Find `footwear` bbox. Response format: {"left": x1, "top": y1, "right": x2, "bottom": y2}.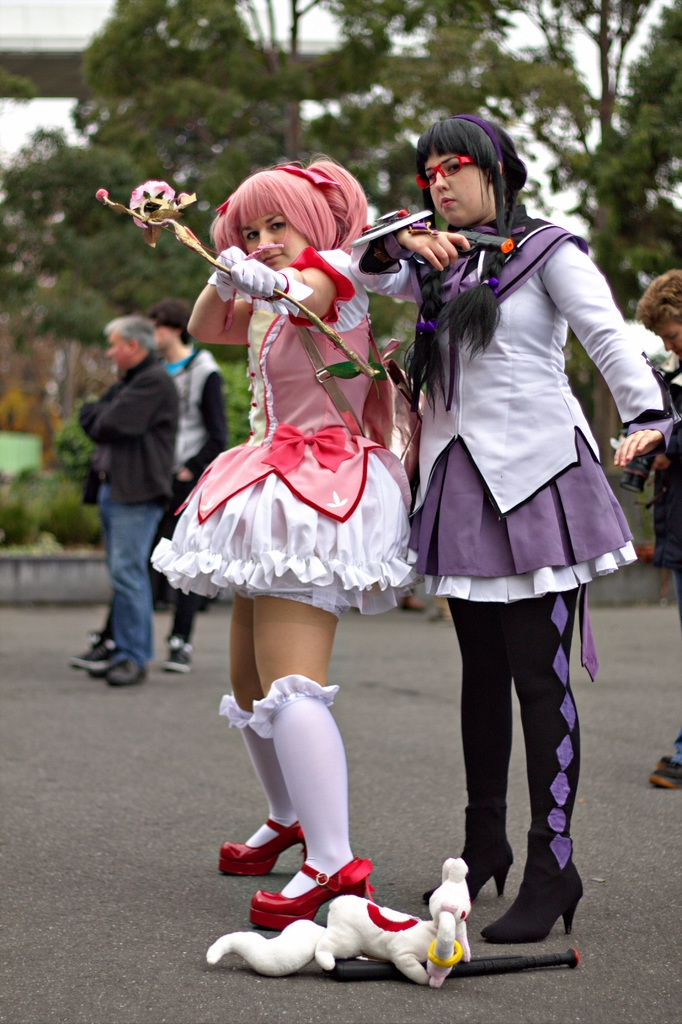
{"left": 646, "top": 756, "right": 681, "bottom": 794}.
